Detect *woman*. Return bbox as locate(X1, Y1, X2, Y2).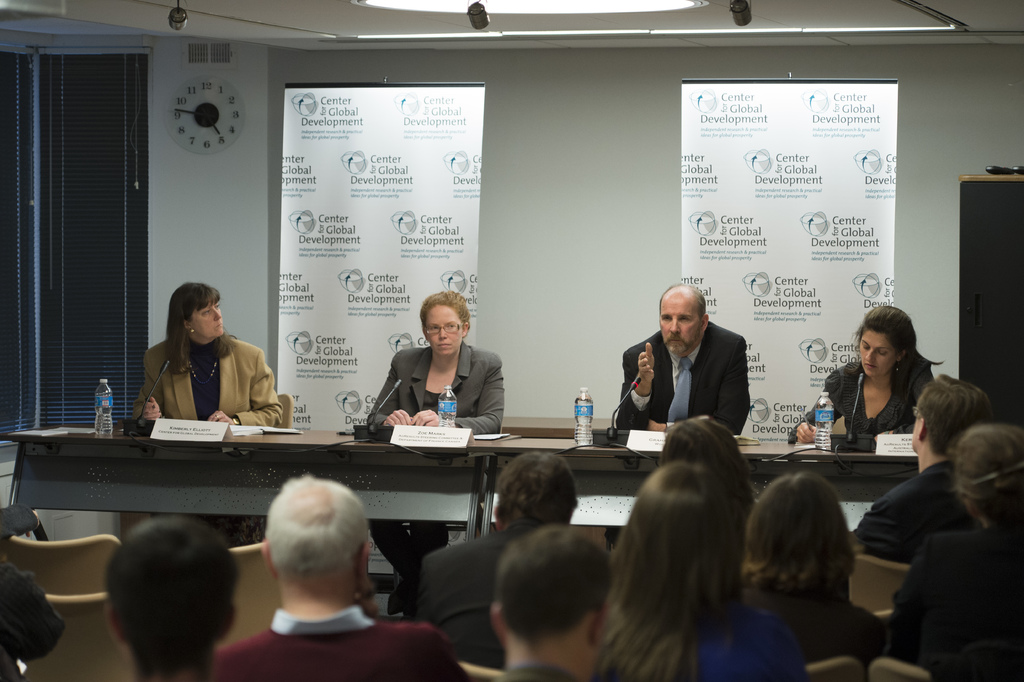
locate(367, 288, 505, 620).
